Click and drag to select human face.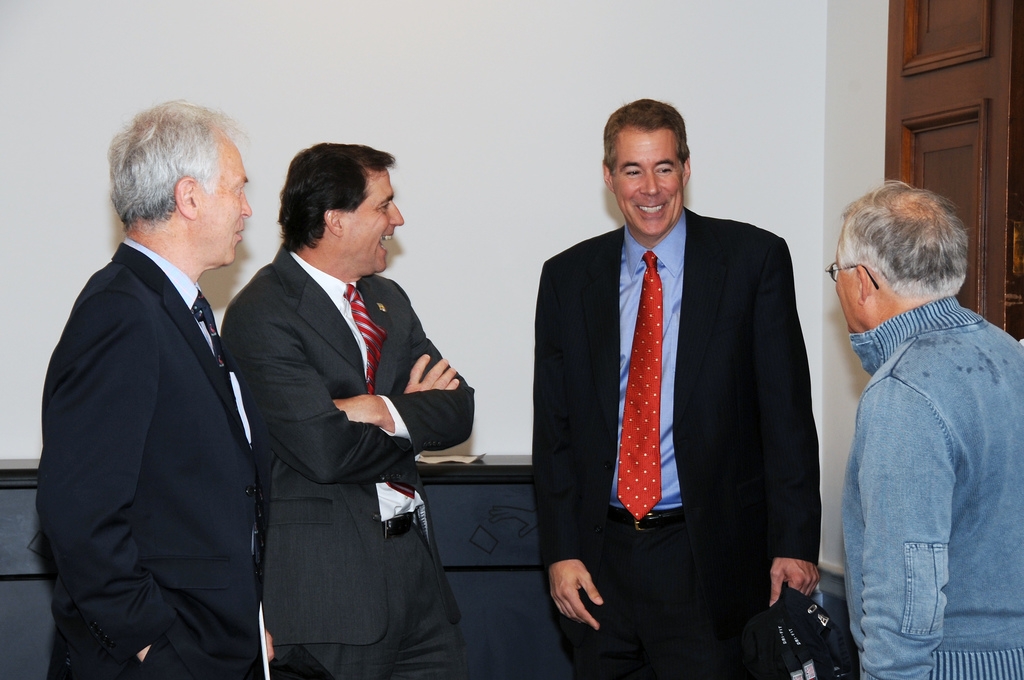
Selection: <bbox>835, 245, 858, 339</bbox>.
